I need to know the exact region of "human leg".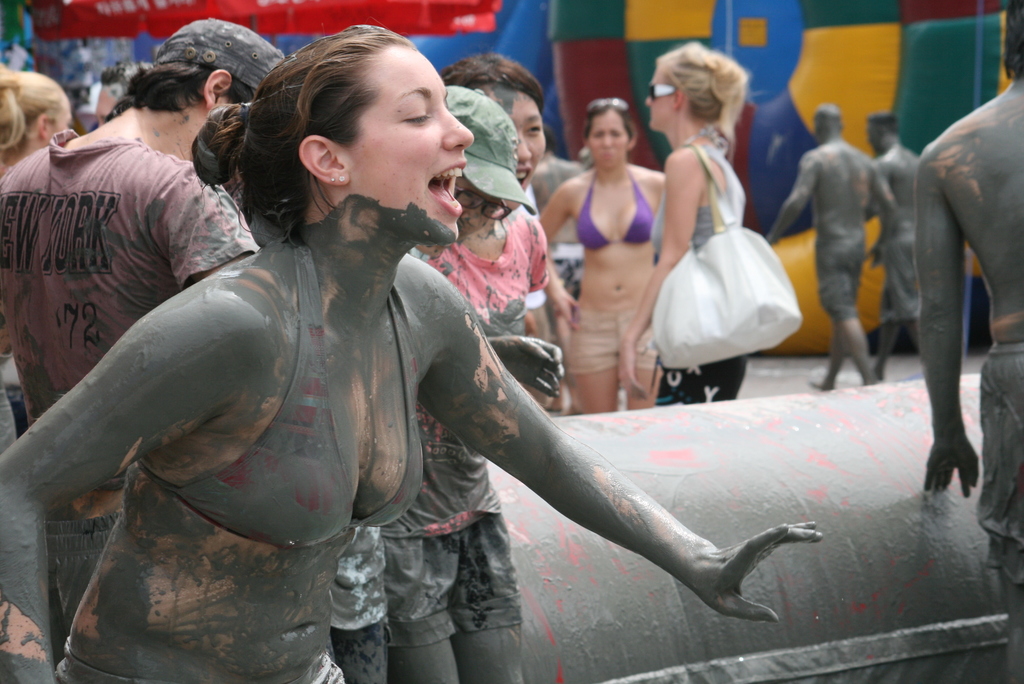
Region: <box>561,315,623,409</box>.
